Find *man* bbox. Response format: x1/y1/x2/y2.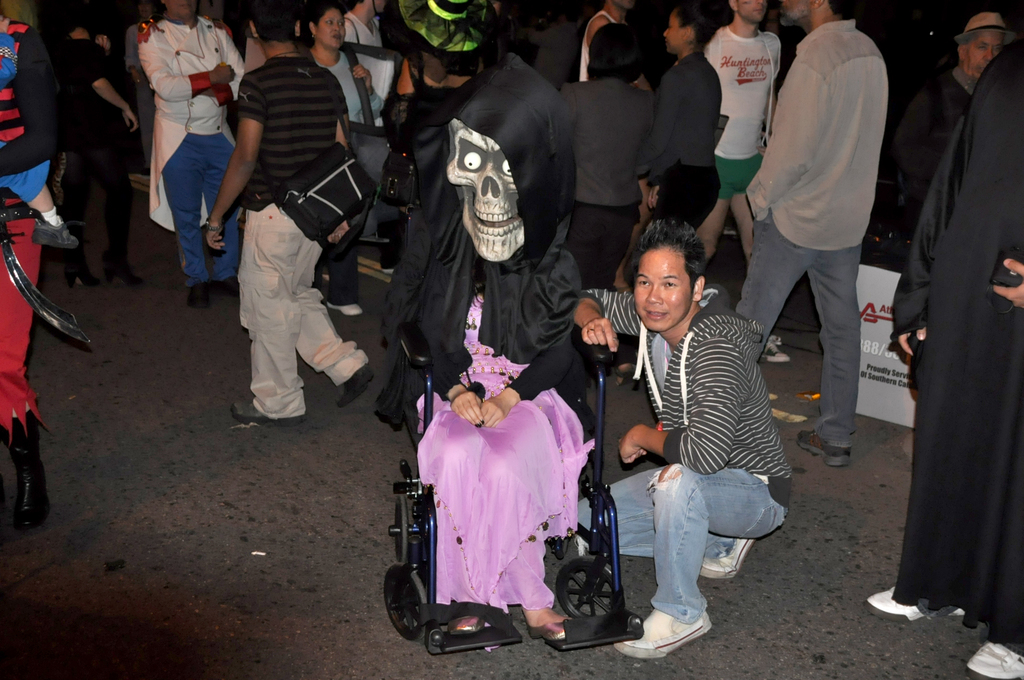
376/0/584/448.
